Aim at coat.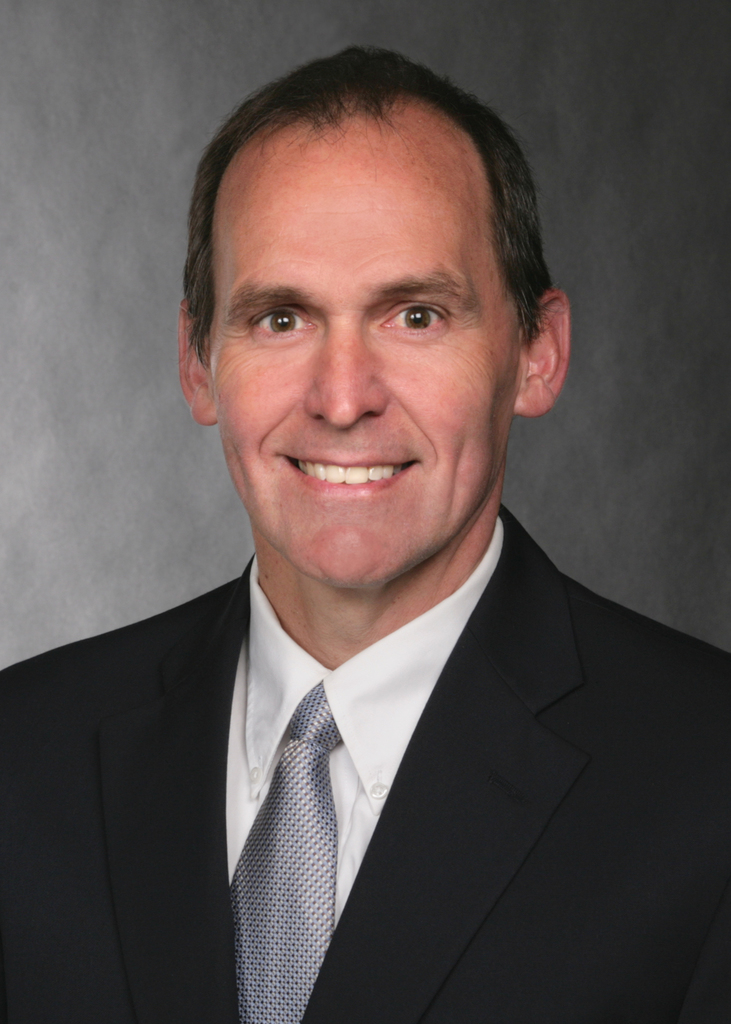
Aimed at 0 500 730 1018.
